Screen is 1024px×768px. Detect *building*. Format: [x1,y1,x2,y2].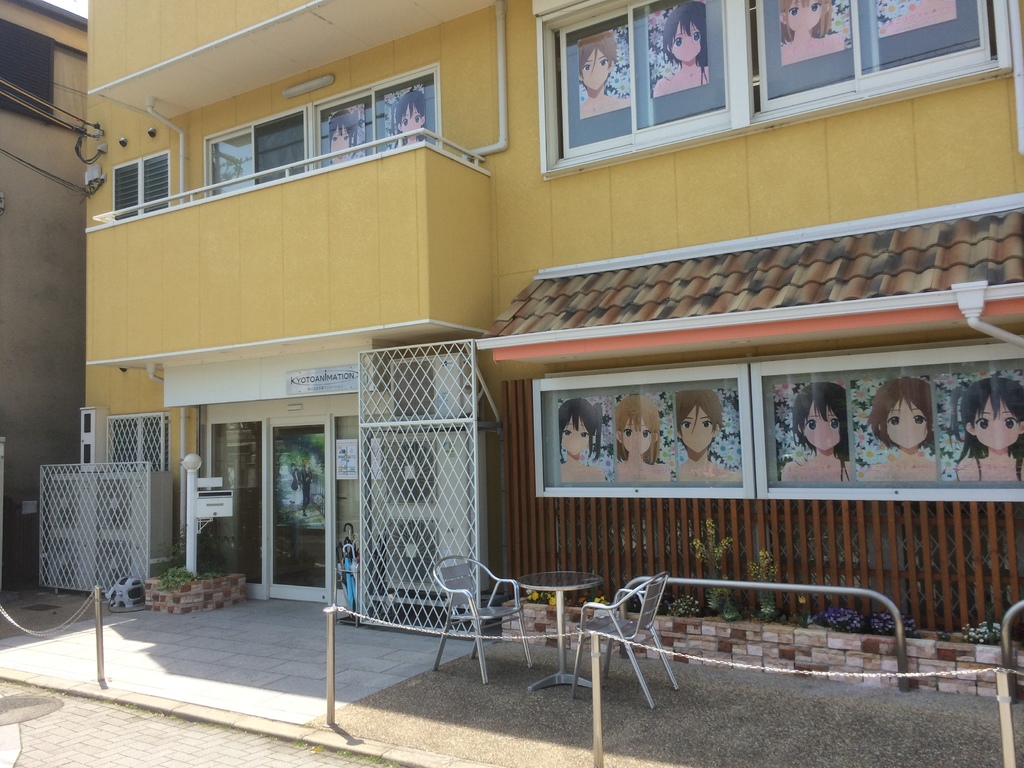
[0,0,89,602].
